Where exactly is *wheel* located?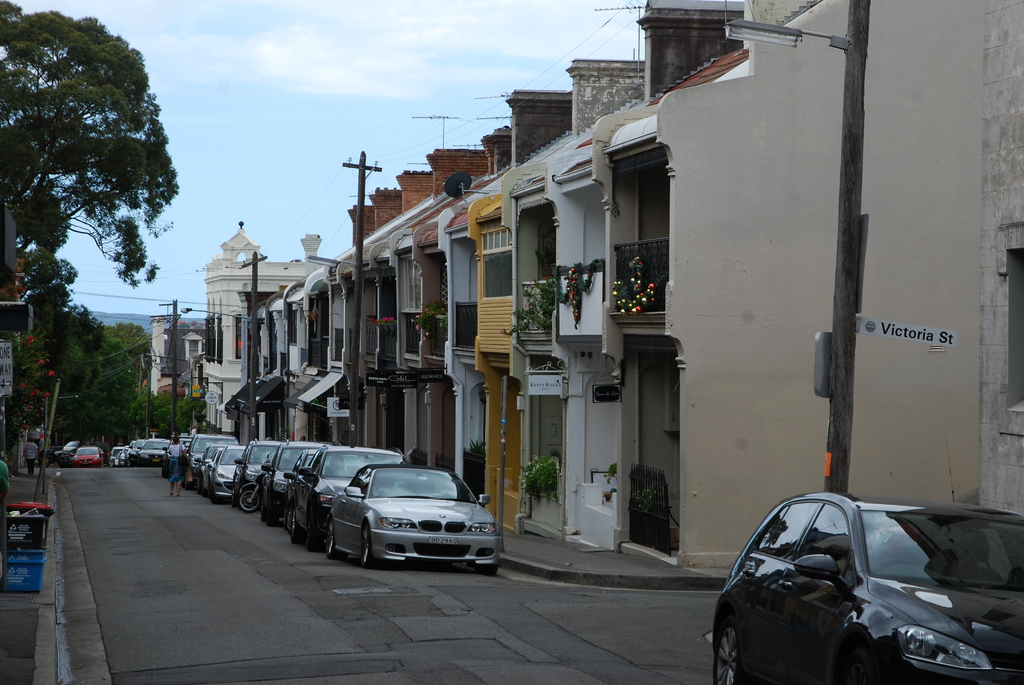
Its bounding box is [x1=480, y1=557, x2=505, y2=579].
